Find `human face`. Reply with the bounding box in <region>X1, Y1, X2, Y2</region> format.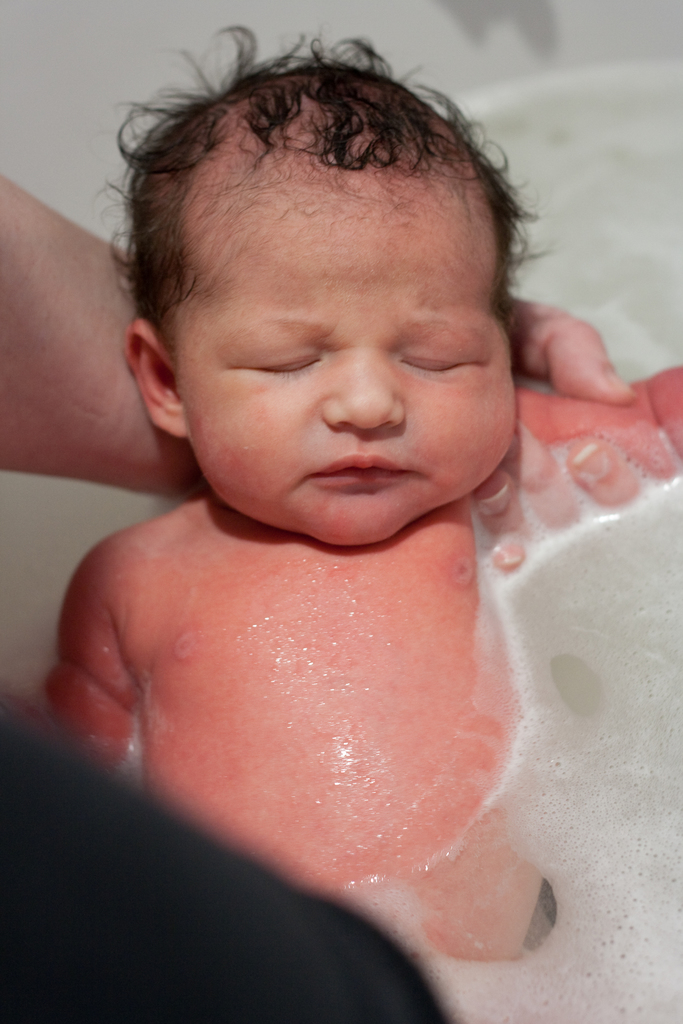
<region>176, 202, 516, 545</region>.
